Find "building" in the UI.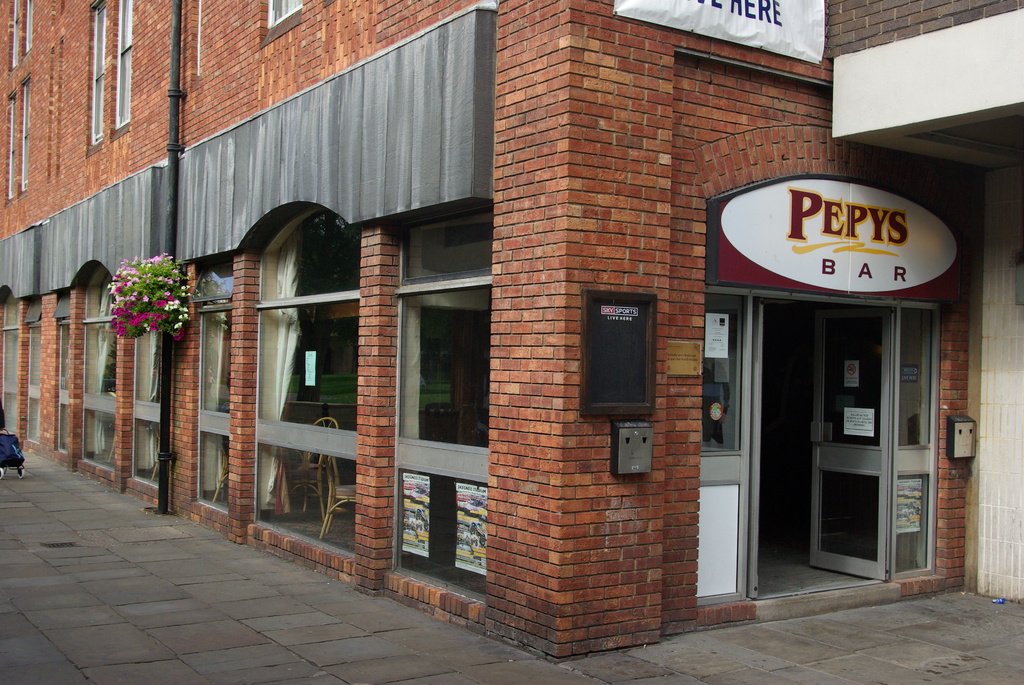
UI element at box(0, 0, 1023, 666).
